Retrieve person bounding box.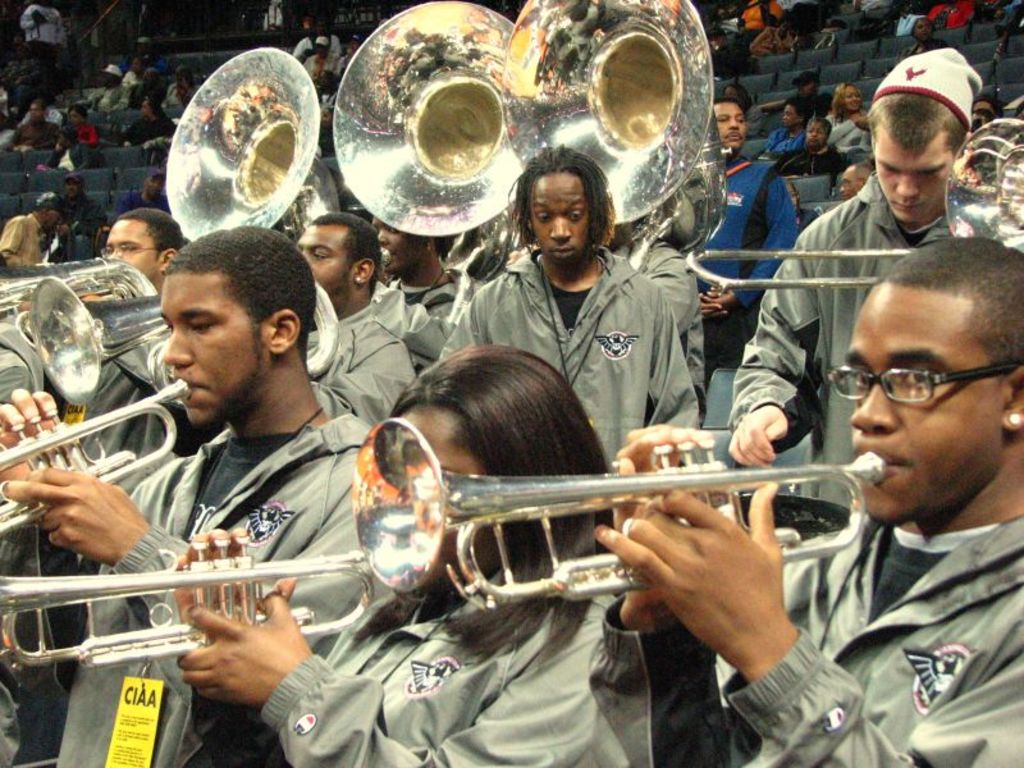
Bounding box: (8, 100, 65, 150).
